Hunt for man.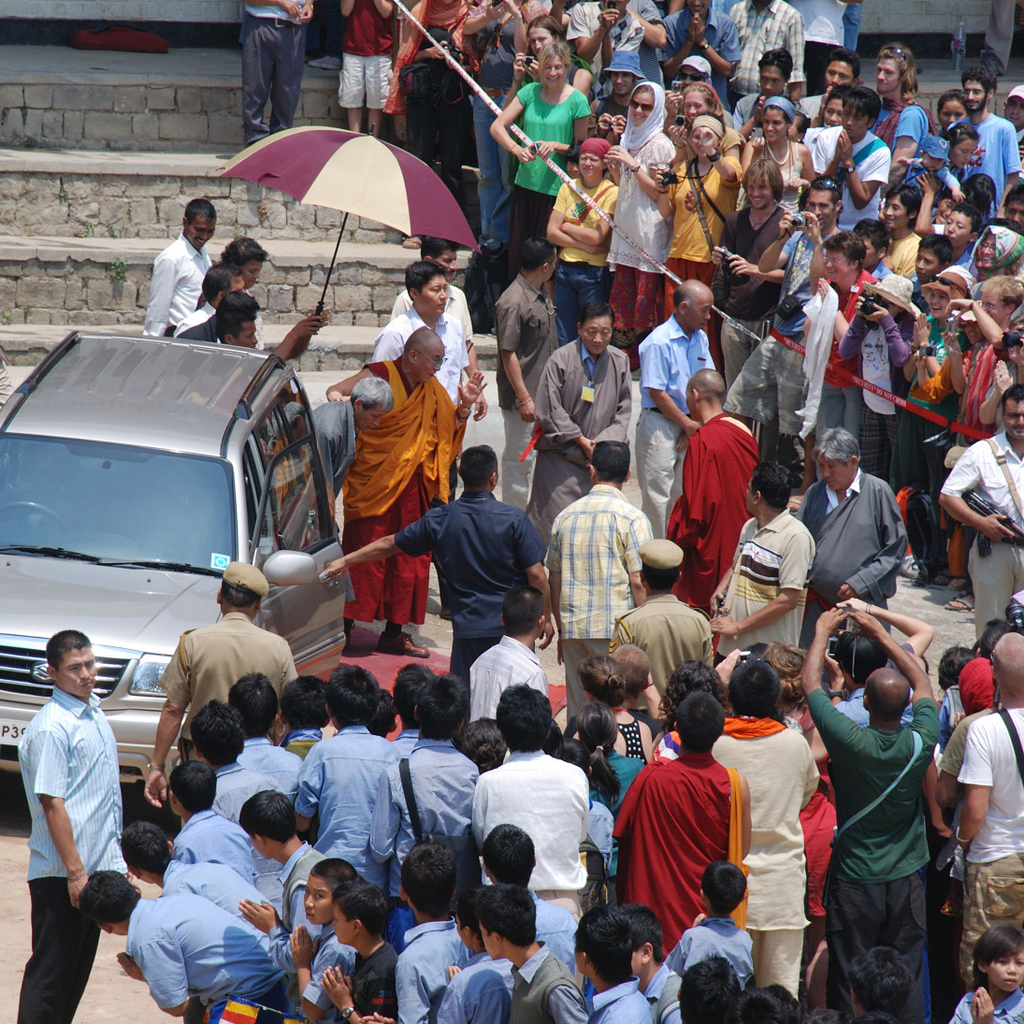
Hunted down at (x1=135, y1=183, x2=214, y2=334).
